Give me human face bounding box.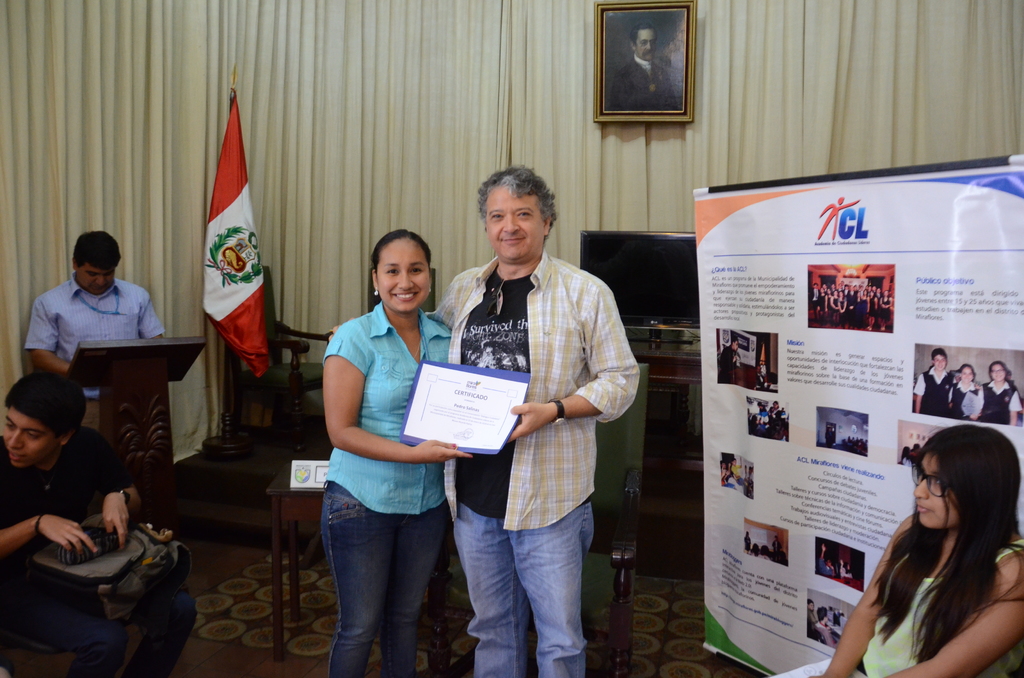
2 403 54 466.
